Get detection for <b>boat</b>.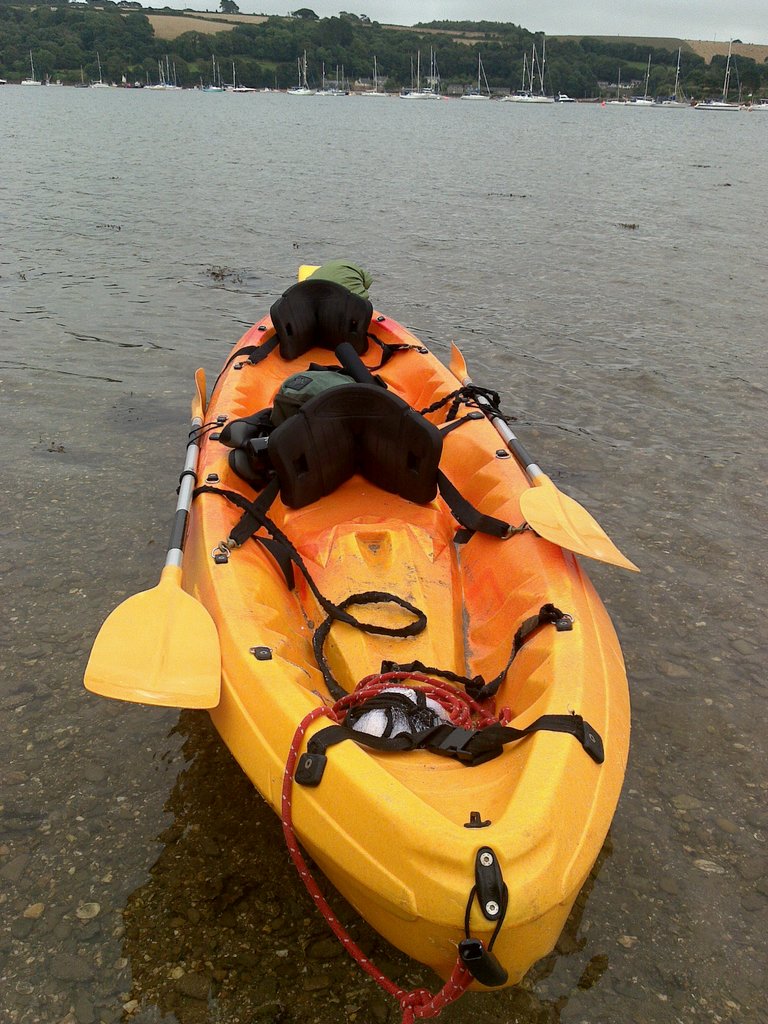
Detection: (605,70,628,106).
